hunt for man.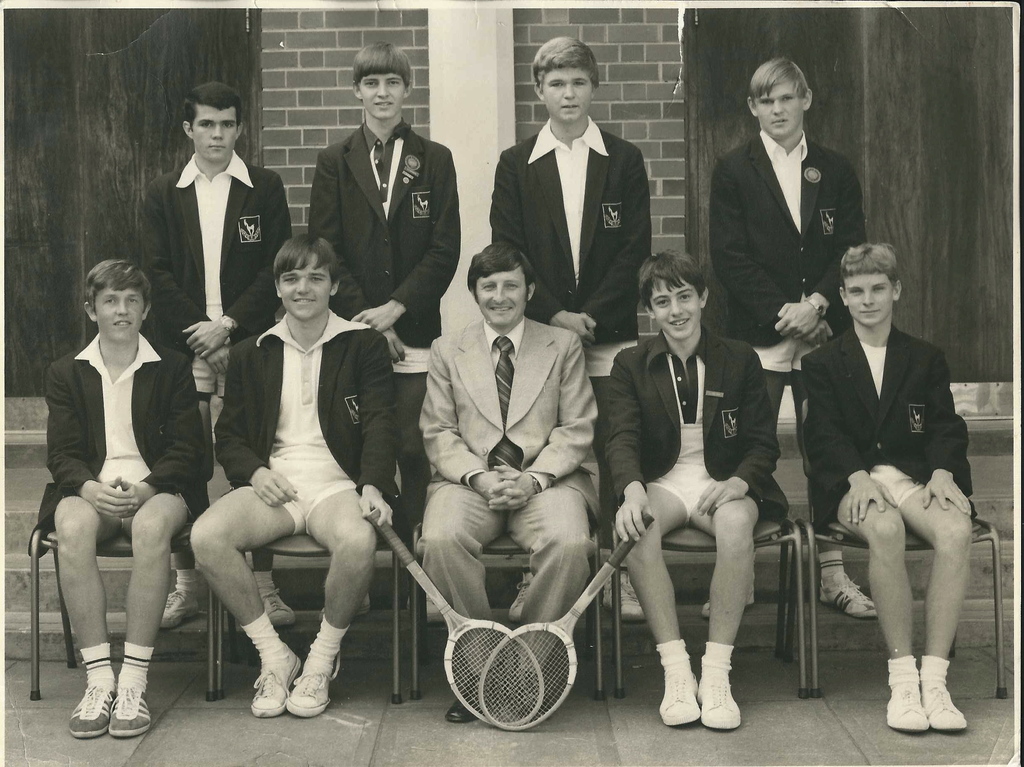
Hunted down at locate(601, 252, 784, 732).
